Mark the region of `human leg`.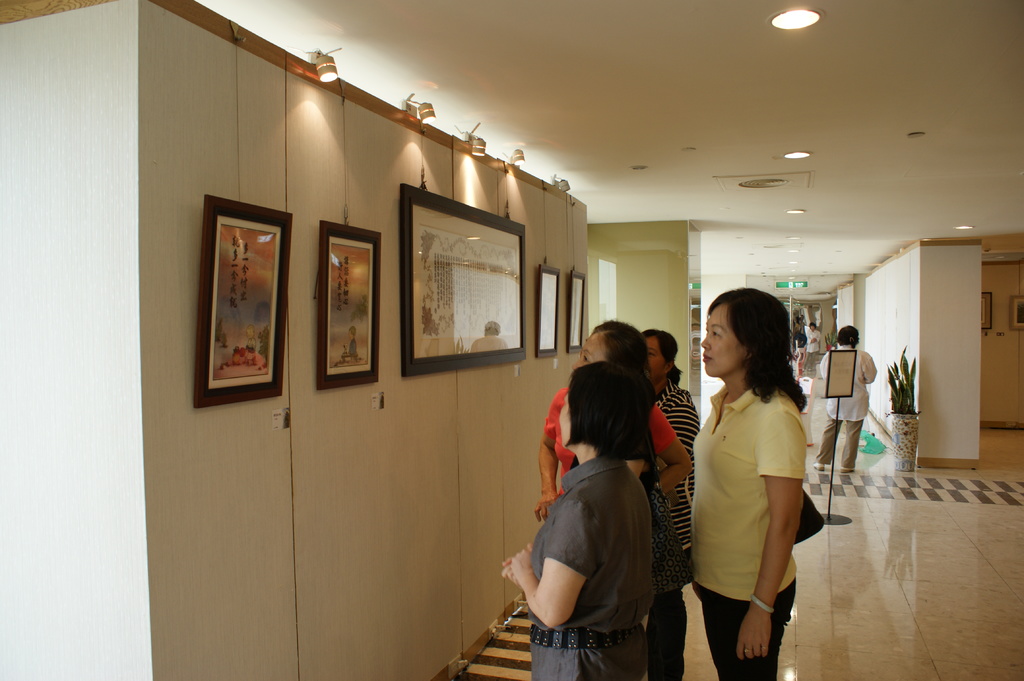
Region: 646:592:685:680.
